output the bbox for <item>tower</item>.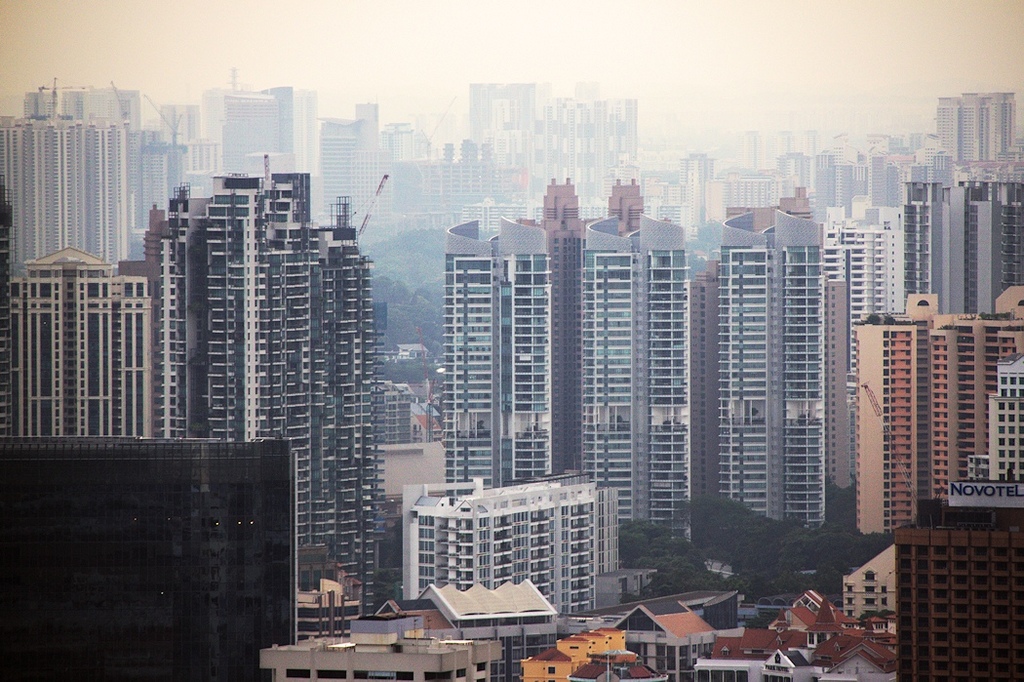
[852, 292, 1023, 537].
